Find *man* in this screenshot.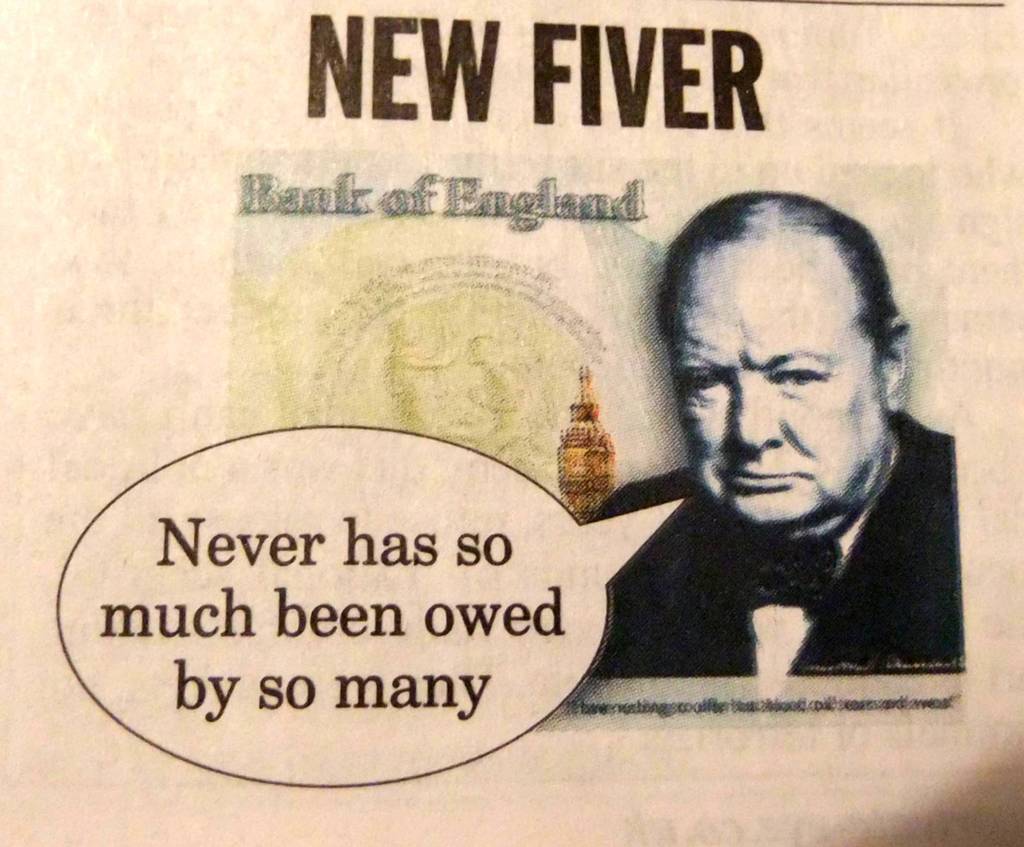
The bounding box for *man* is 573:205:975:729.
